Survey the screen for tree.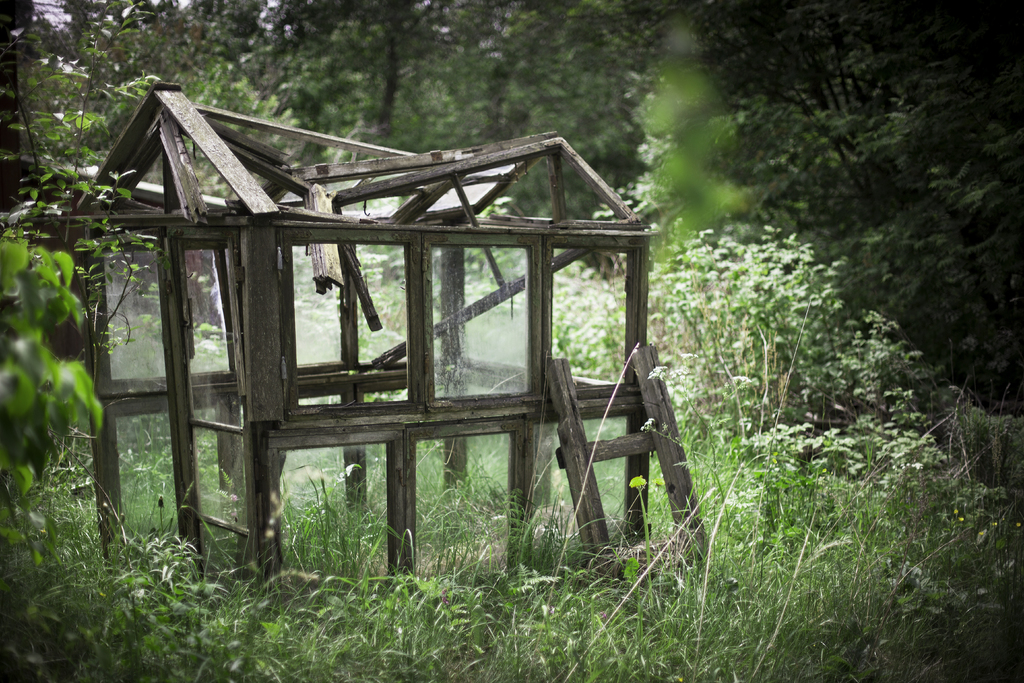
Survey found: region(0, 0, 132, 259).
